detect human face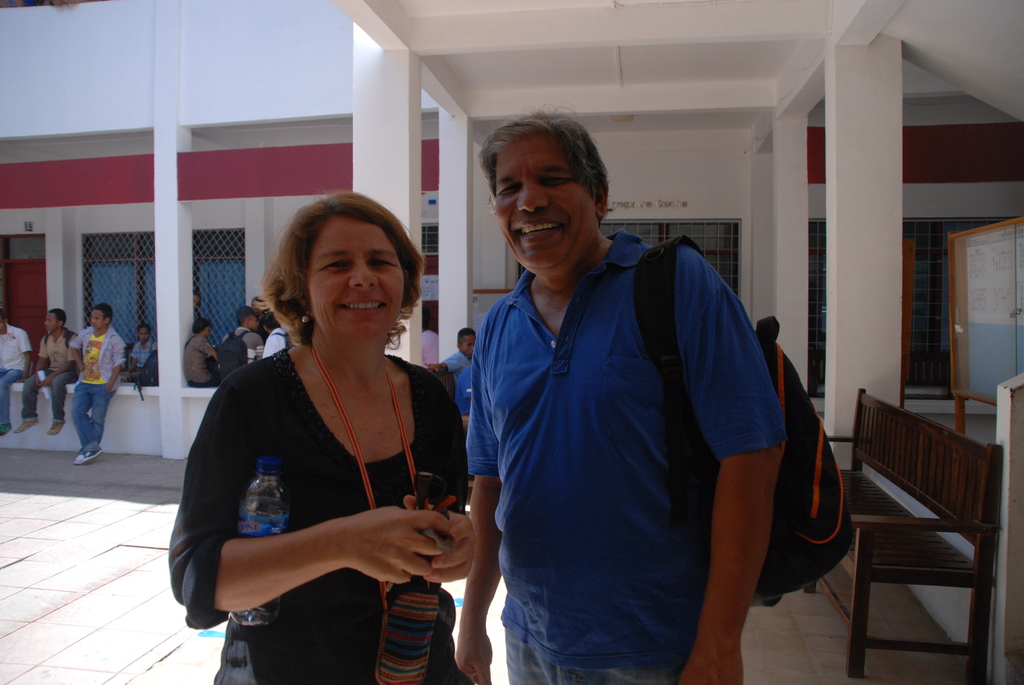
left=136, top=326, right=152, bottom=342
